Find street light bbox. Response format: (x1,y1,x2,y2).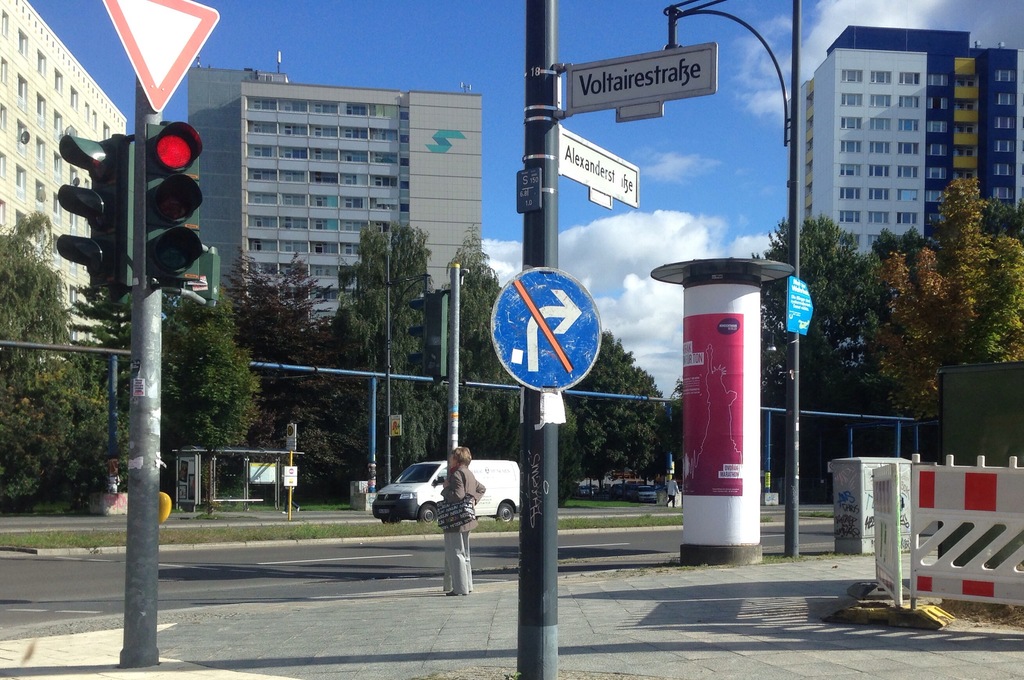
(376,250,437,483).
